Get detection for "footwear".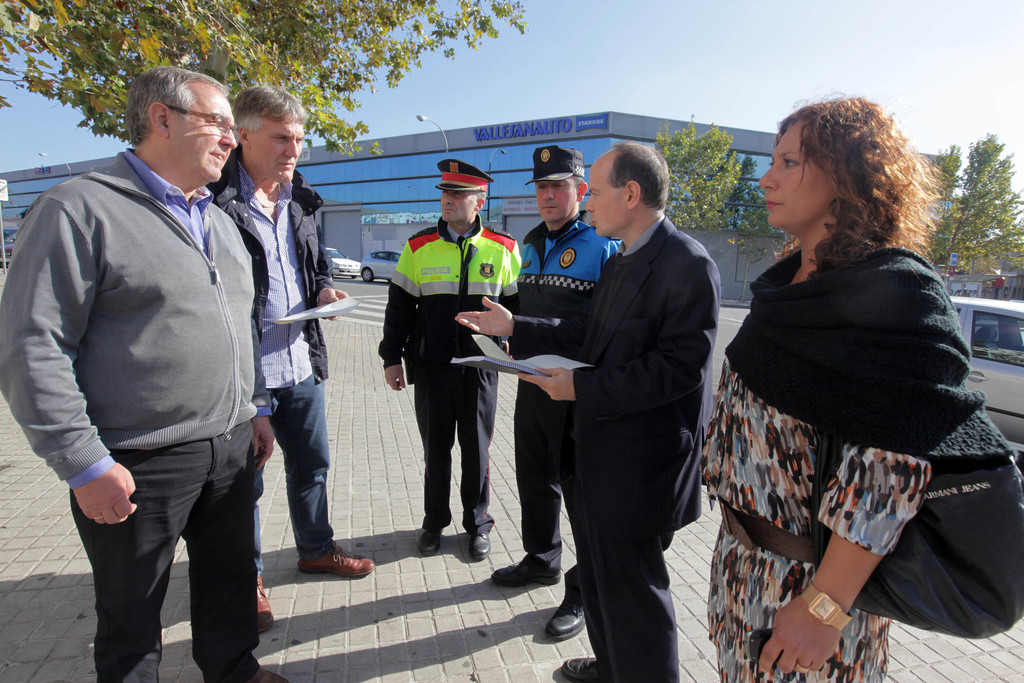
Detection: bbox=(544, 593, 585, 638).
